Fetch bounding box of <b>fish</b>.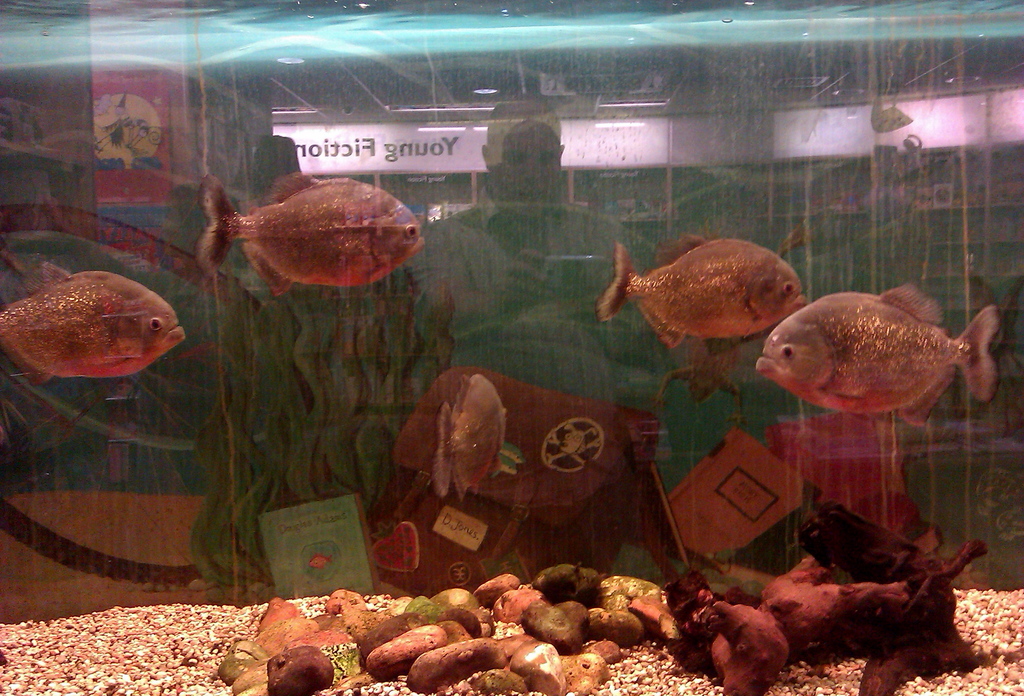
Bbox: (x1=191, y1=163, x2=426, y2=294).
